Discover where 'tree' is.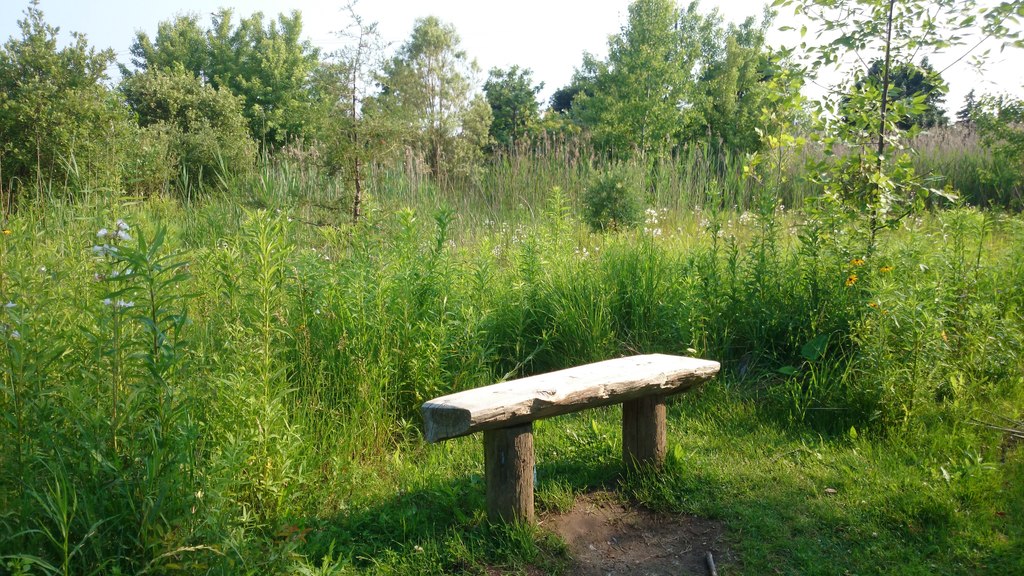
Discovered at bbox=[0, 0, 1023, 263].
